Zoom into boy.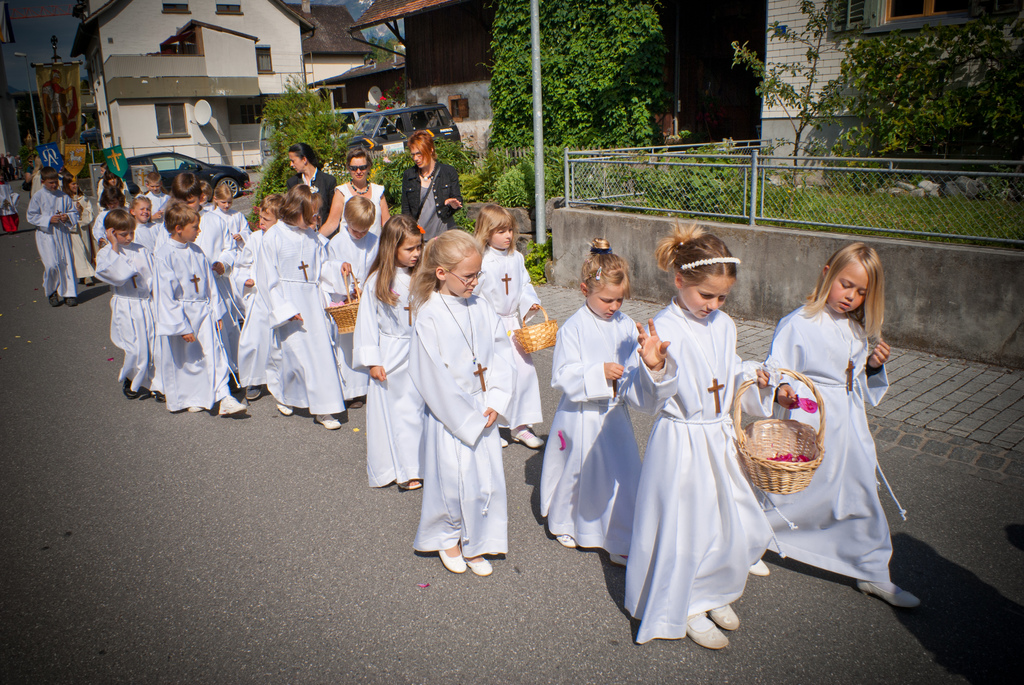
Zoom target: box(144, 173, 173, 224).
